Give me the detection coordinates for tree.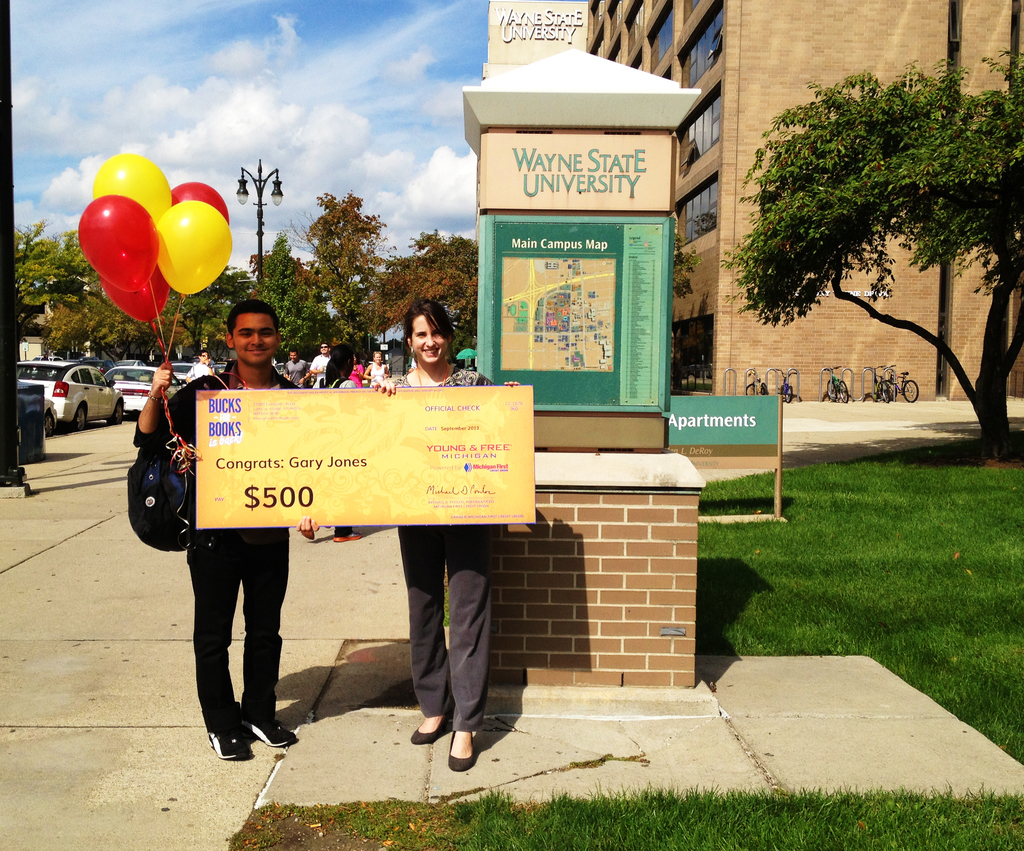
(left=158, top=257, right=254, bottom=365).
